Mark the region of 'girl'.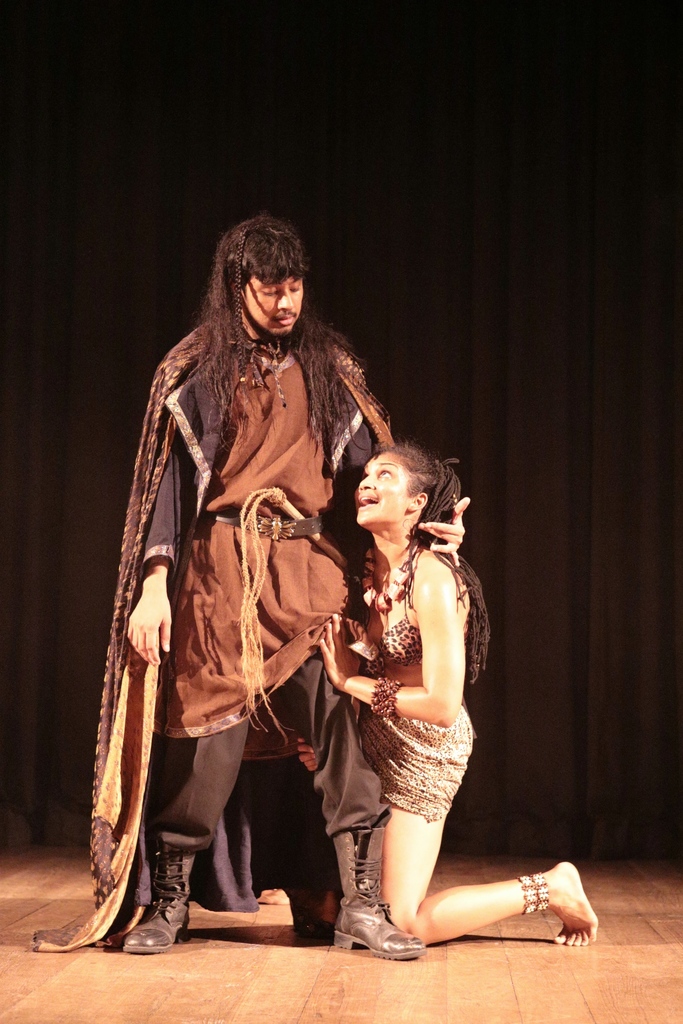
Region: <bbox>317, 441, 600, 943</bbox>.
